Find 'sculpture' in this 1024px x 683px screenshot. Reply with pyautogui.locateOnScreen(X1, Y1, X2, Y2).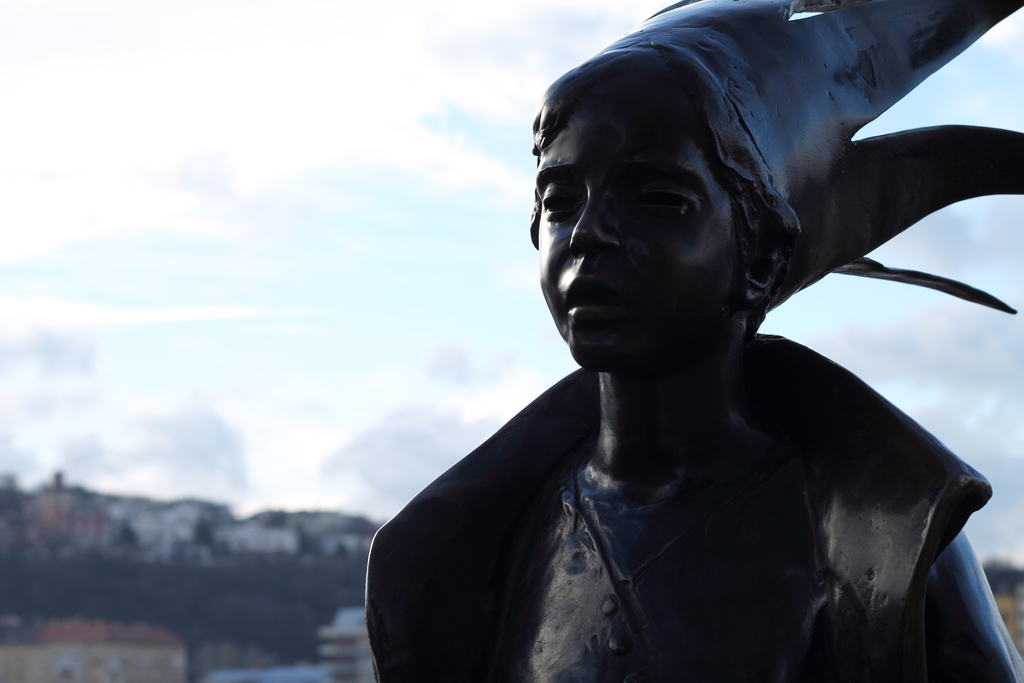
pyautogui.locateOnScreen(331, 0, 1005, 682).
